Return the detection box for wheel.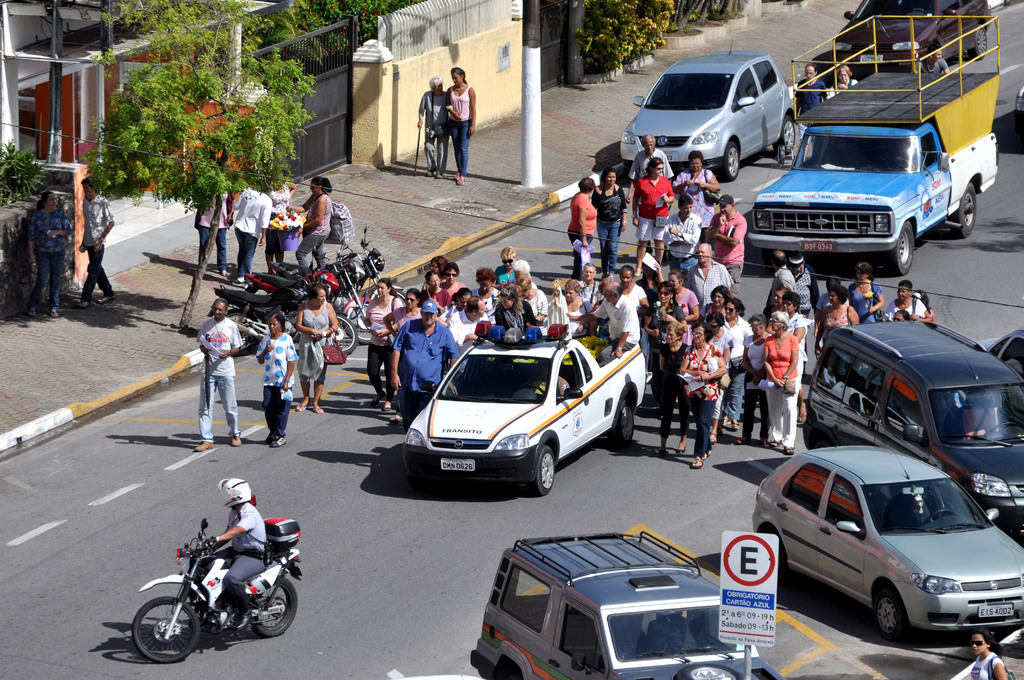
[886,224,916,274].
